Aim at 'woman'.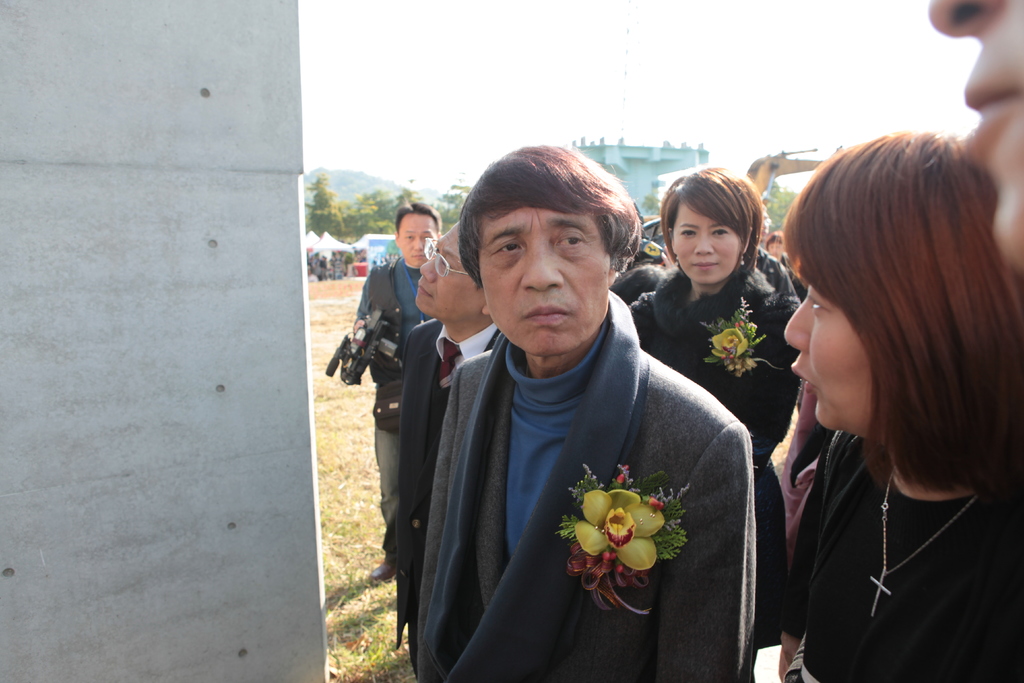
Aimed at 778 128 1023 682.
